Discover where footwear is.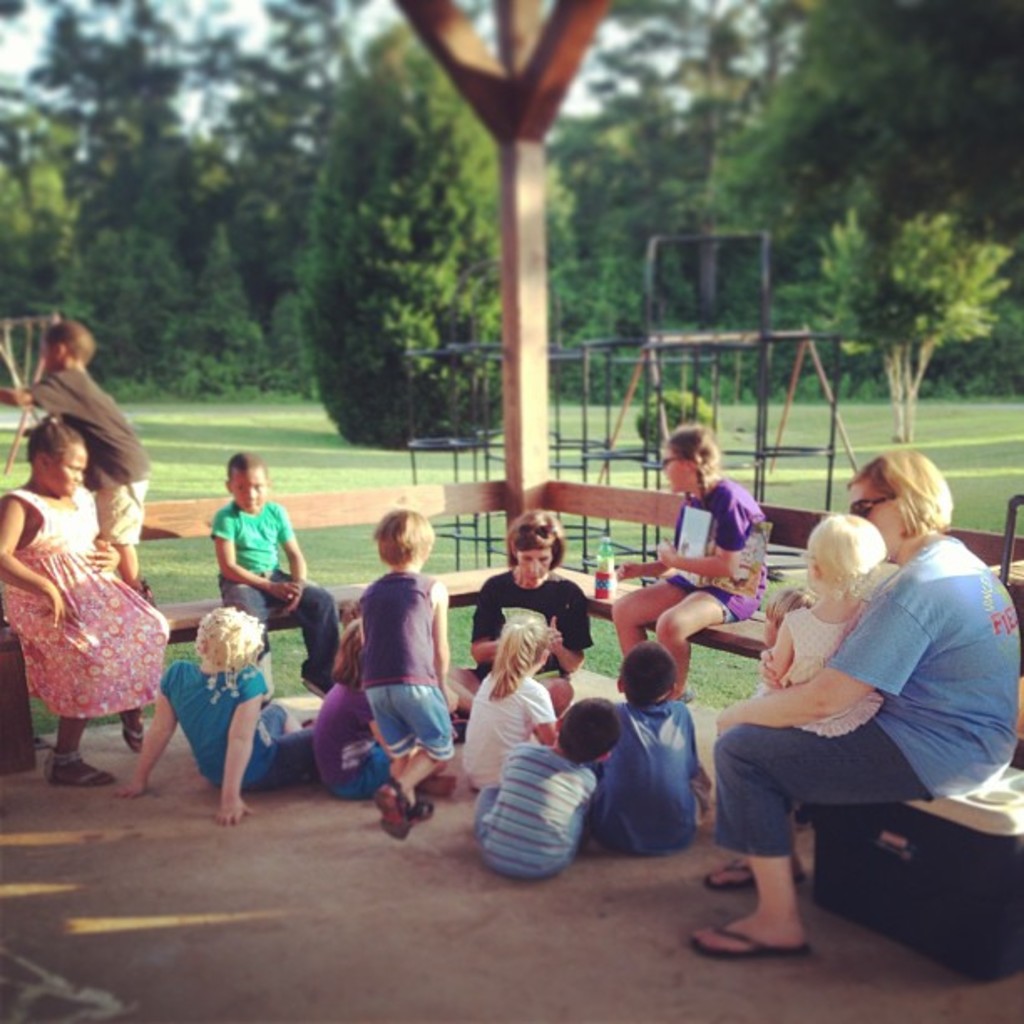
Discovered at locate(688, 924, 806, 957).
